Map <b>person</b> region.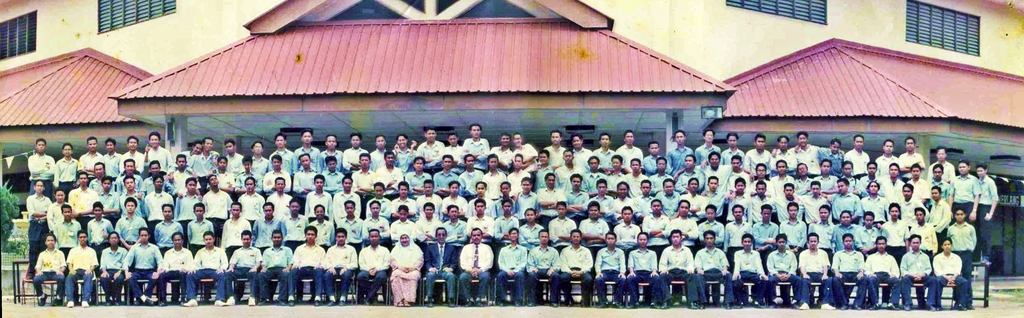
Mapped to [left=614, top=205, right=642, bottom=251].
